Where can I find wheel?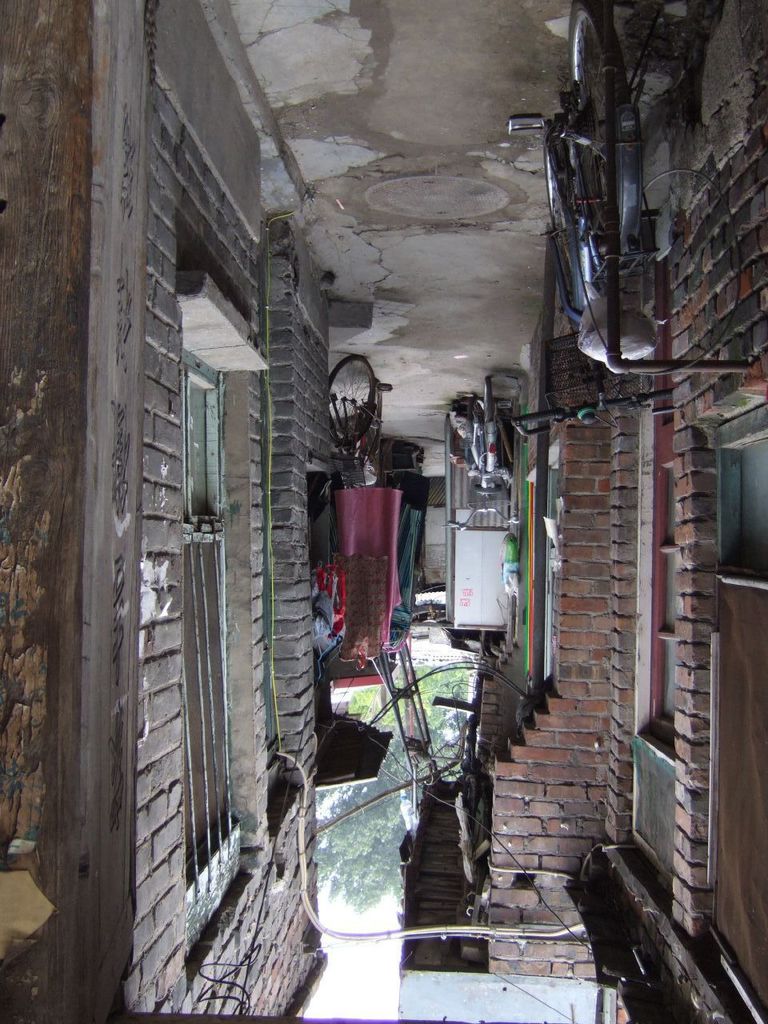
You can find it at x1=484, y1=376, x2=499, y2=427.
